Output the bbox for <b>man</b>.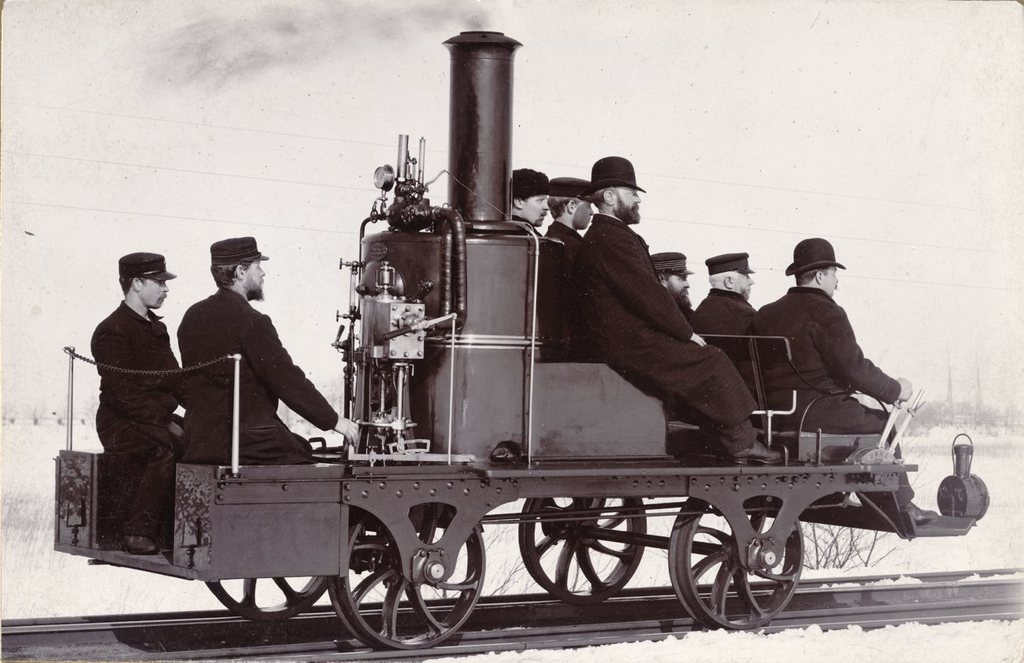
x1=688 y1=256 x2=757 y2=367.
